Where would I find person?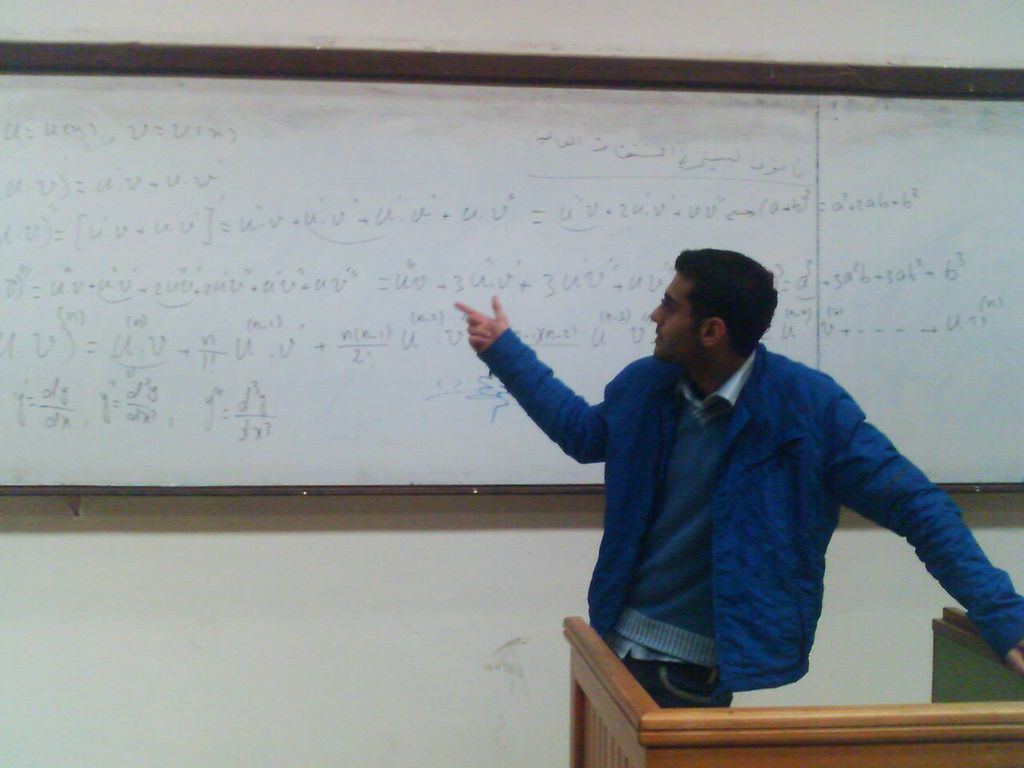
At <box>448,252,968,729</box>.
